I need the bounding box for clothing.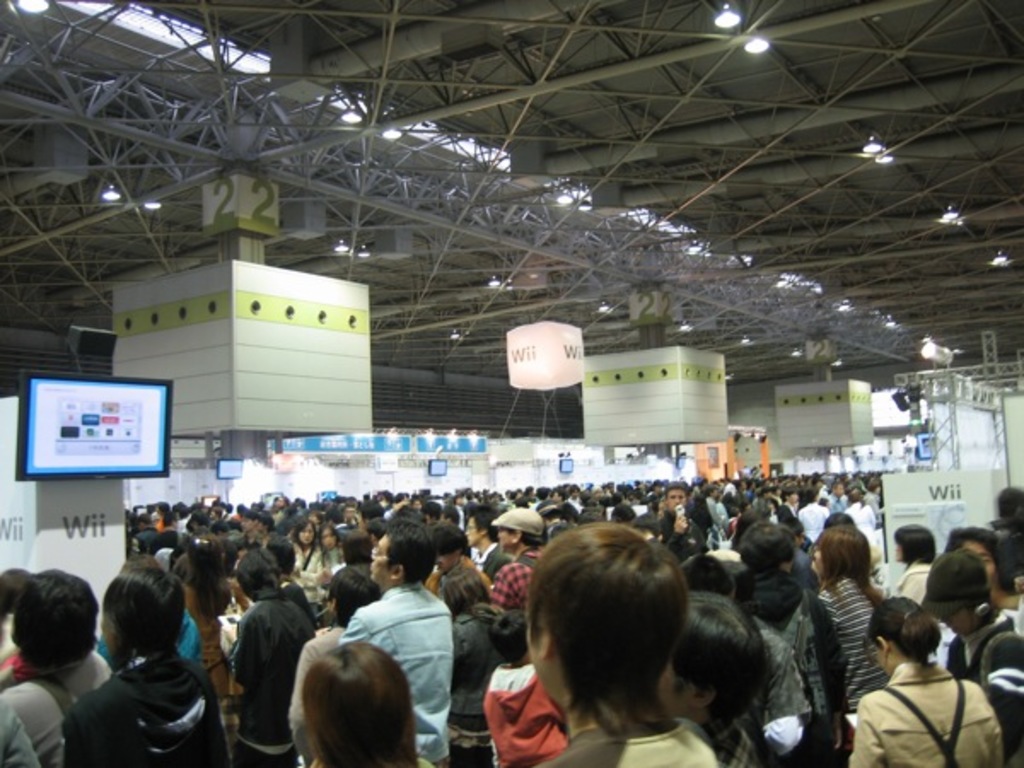
Here it is: <region>495, 541, 550, 604</region>.
